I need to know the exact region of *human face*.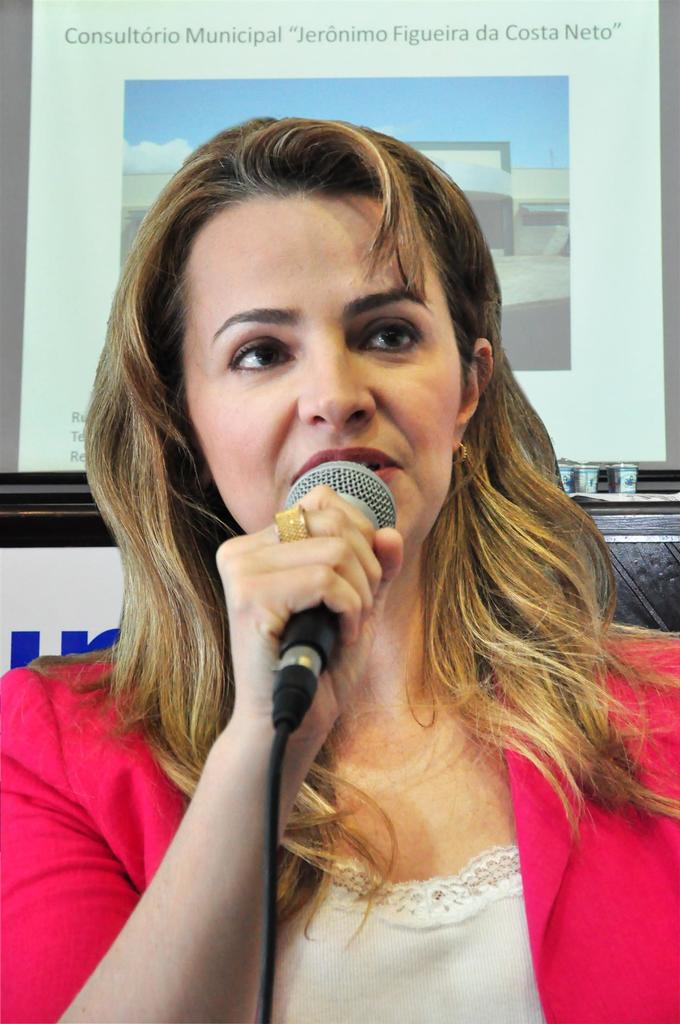
Region: locate(182, 192, 464, 557).
